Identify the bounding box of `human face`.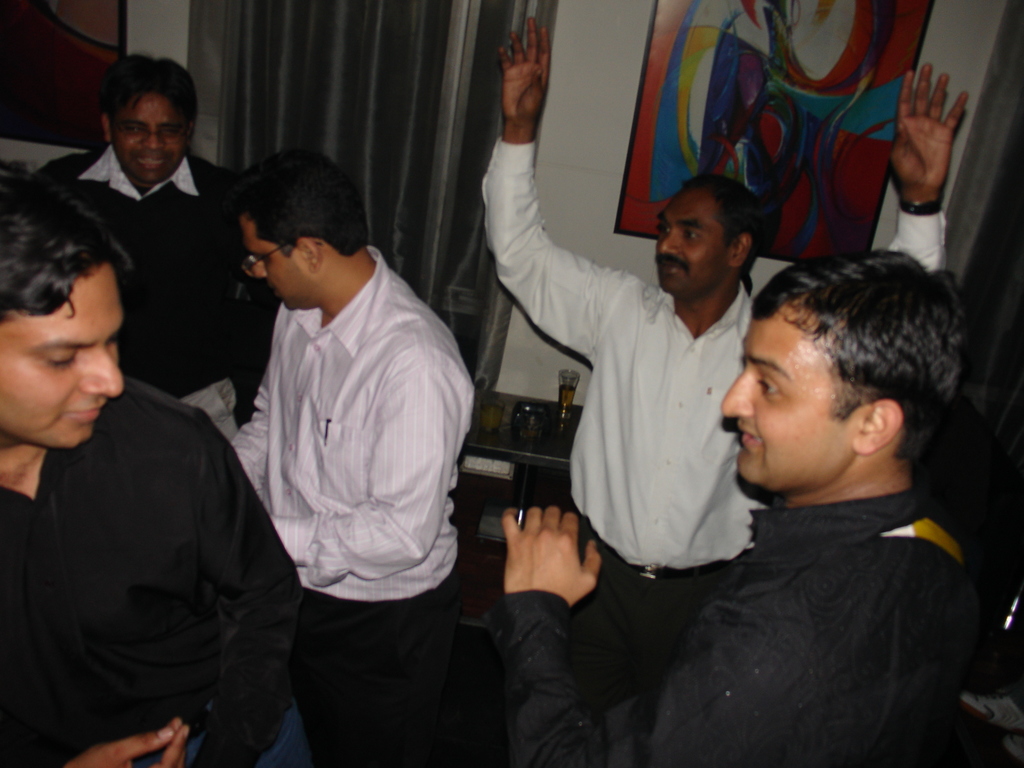
left=0, top=264, right=120, bottom=452.
